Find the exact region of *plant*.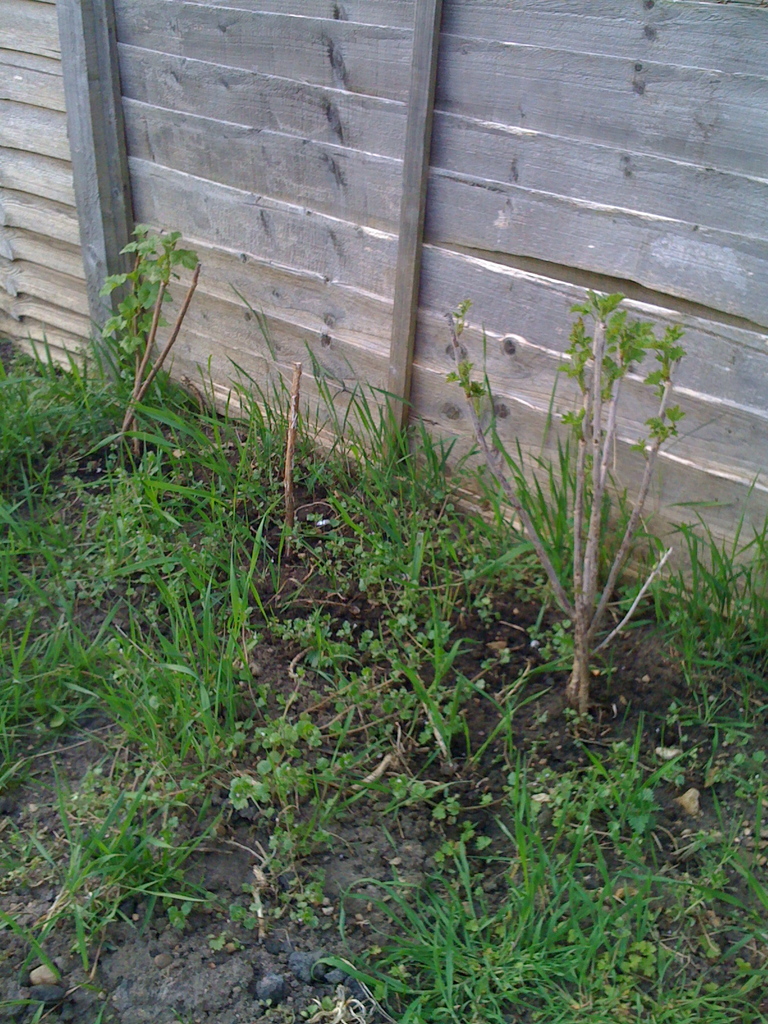
Exact region: Rect(90, 216, 234, 470).
